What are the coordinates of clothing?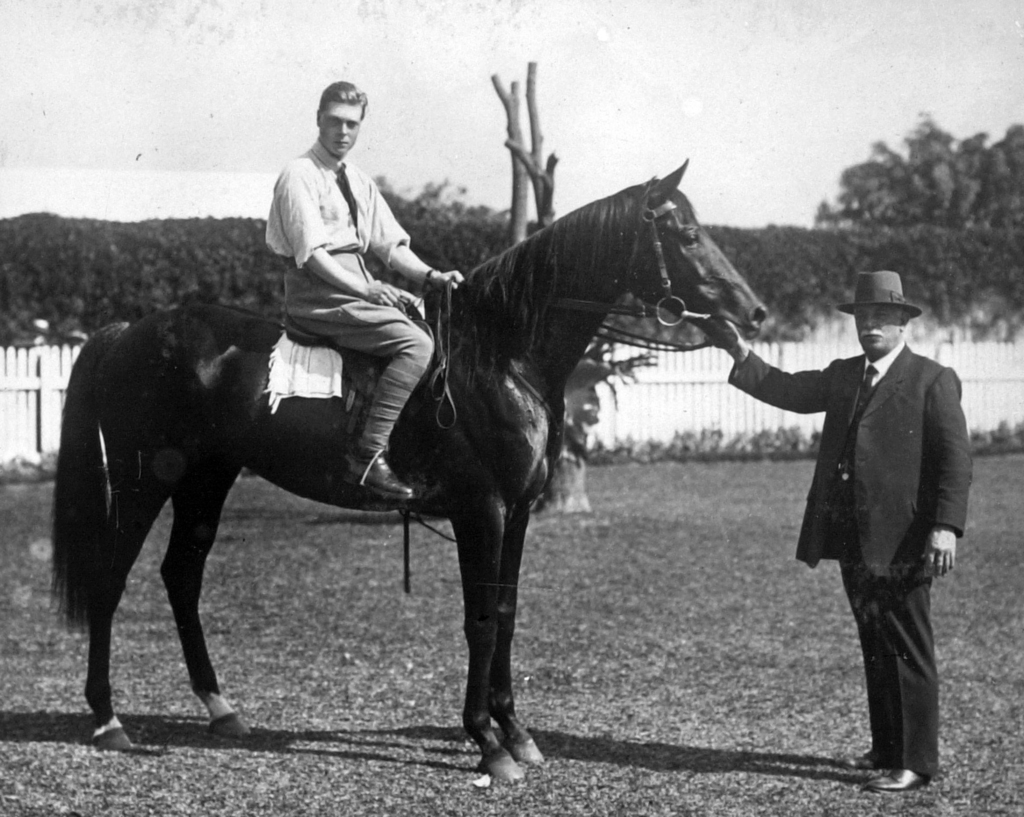
l=264, t=136, r=436, b=447.
